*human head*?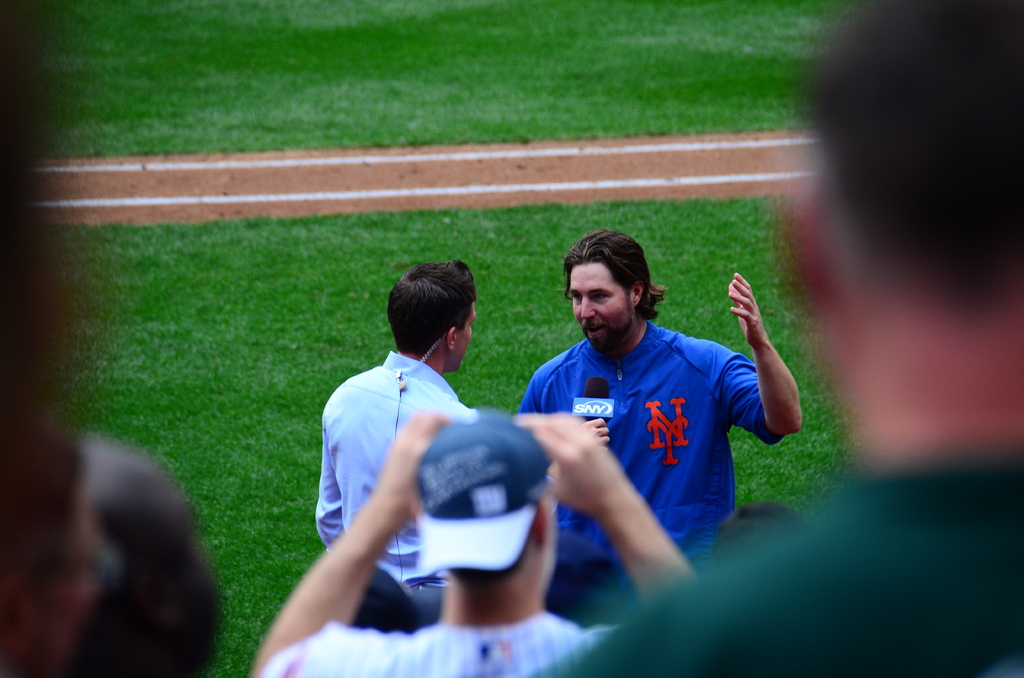
locate(55, 435, 225, 677)
